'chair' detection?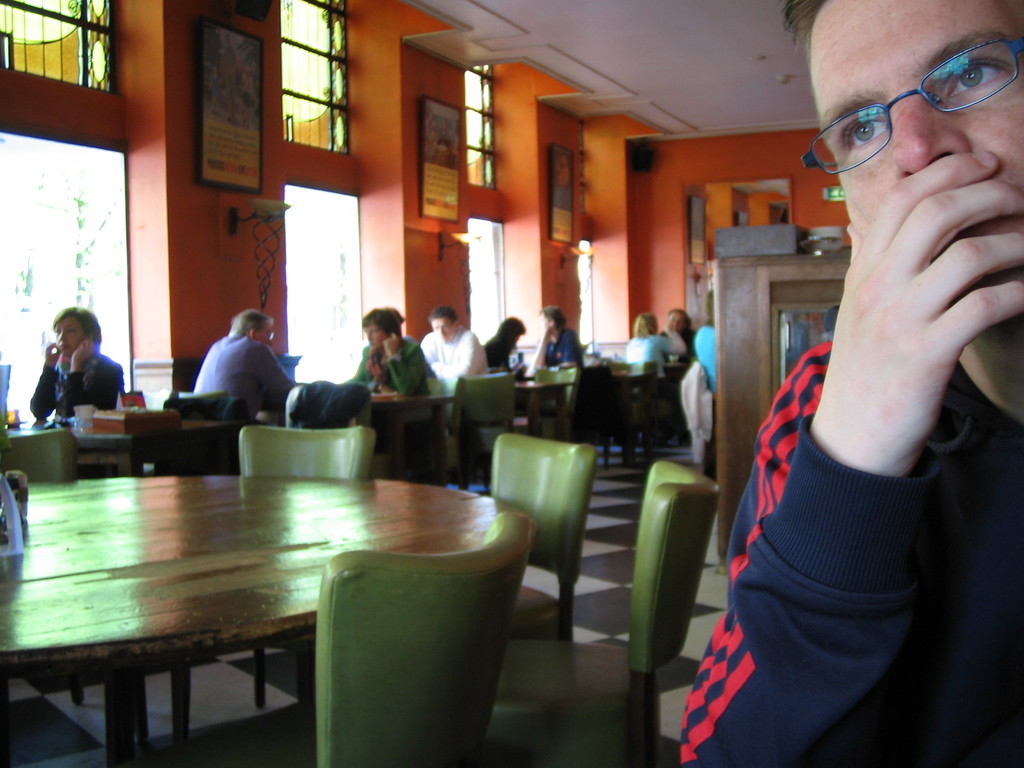
[489, 433, 599, 643]
